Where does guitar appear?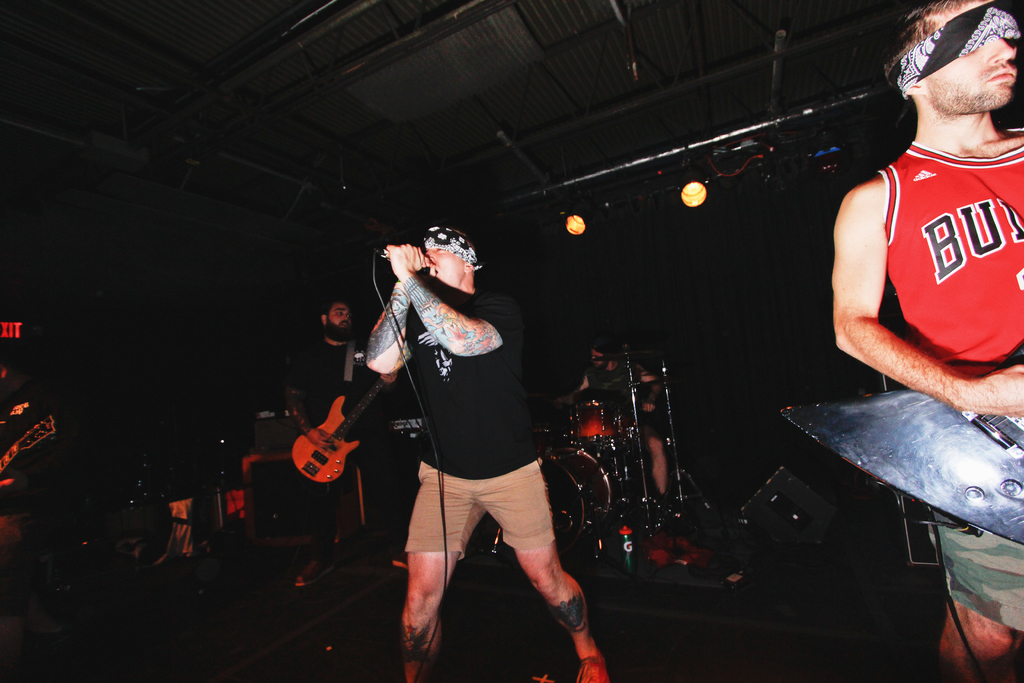
Appears at 295/375/391/486.
